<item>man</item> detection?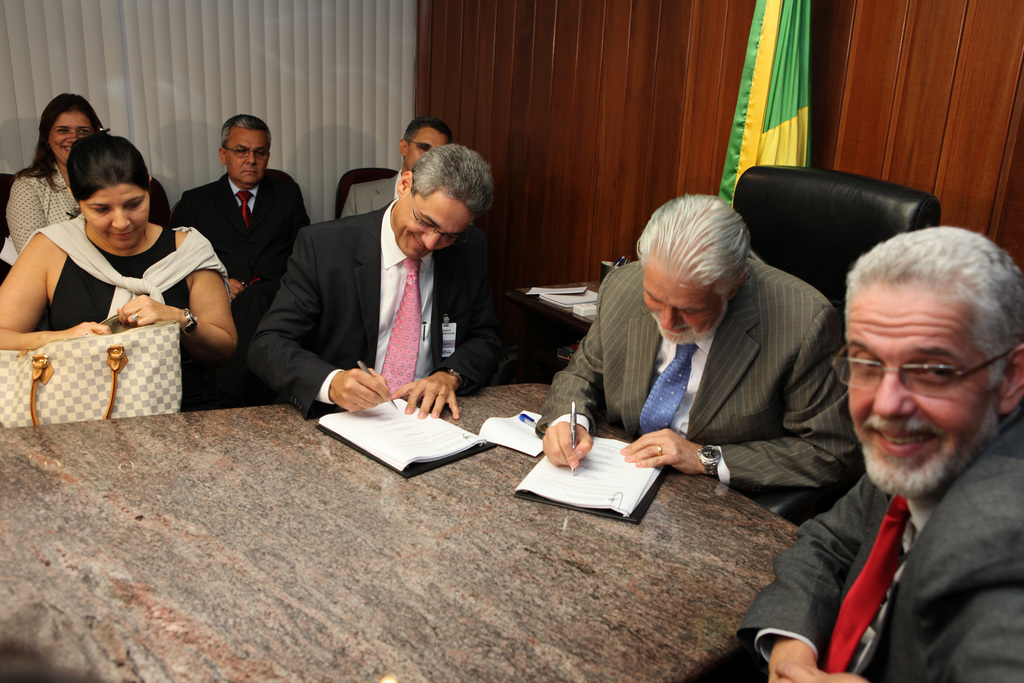
(left=155, top=112, right=312, bottom=413)
